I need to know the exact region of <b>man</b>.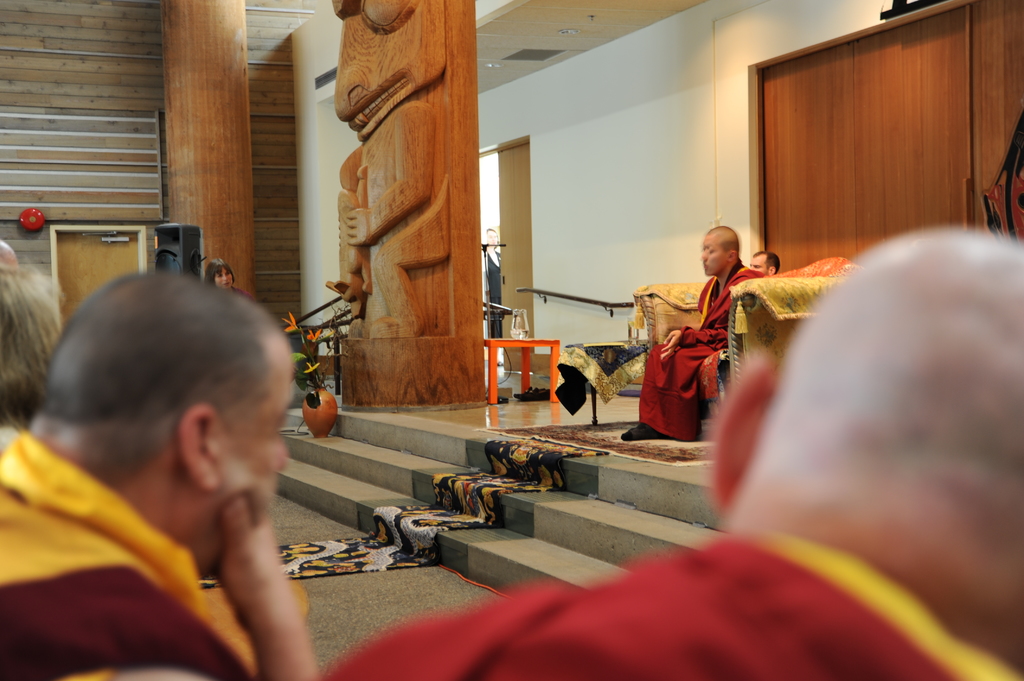
Region: [750,248,780,277].
